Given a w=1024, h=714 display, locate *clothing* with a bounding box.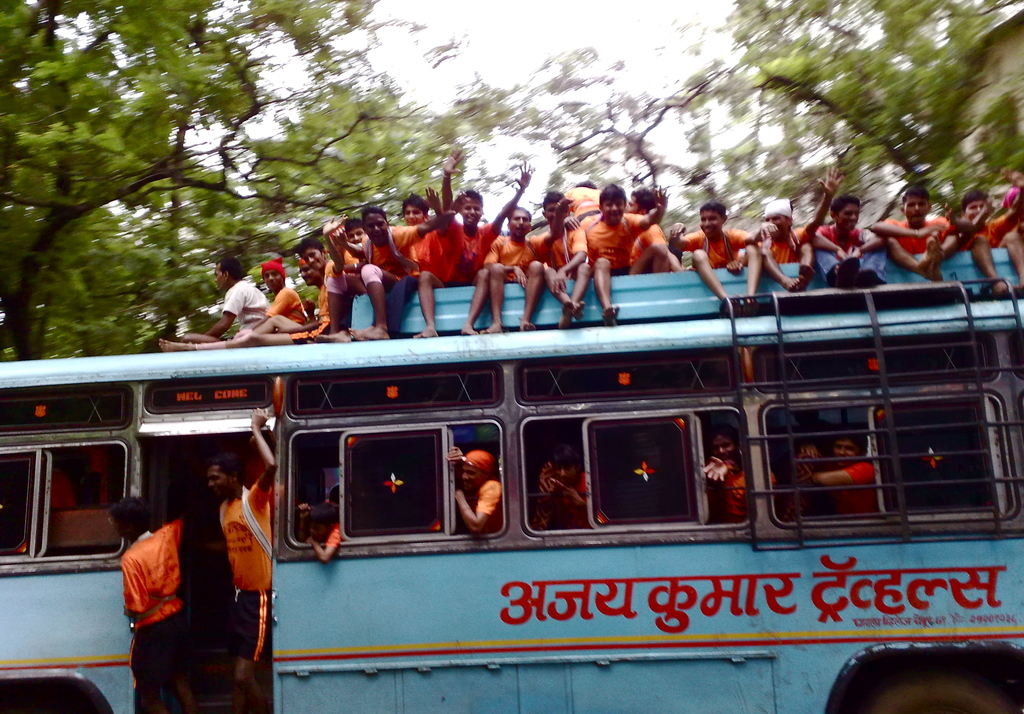
Located: x1=758 y1=223 x2=801 y2=267.
